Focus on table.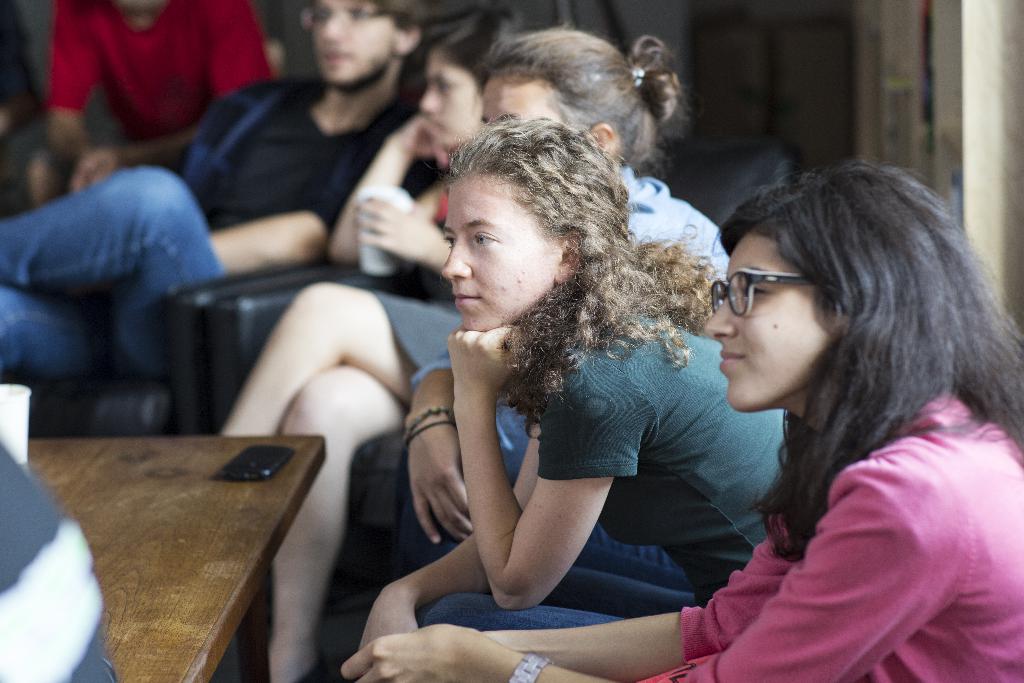
Focused at [23,352,374,682].
